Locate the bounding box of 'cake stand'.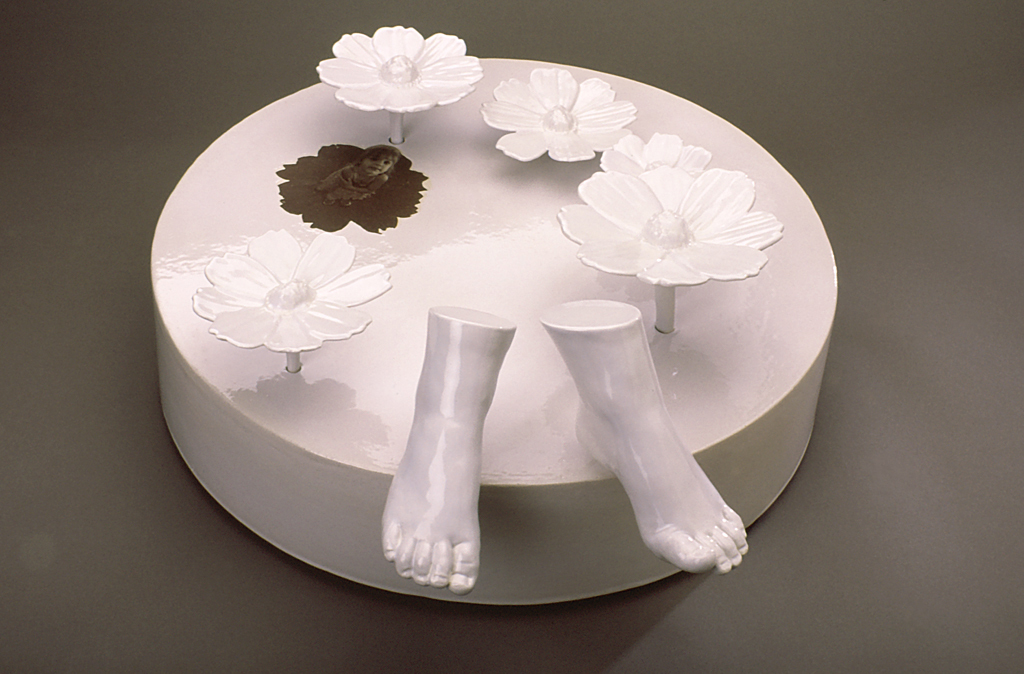
Bounding box: (77, 24, 892, 596).
